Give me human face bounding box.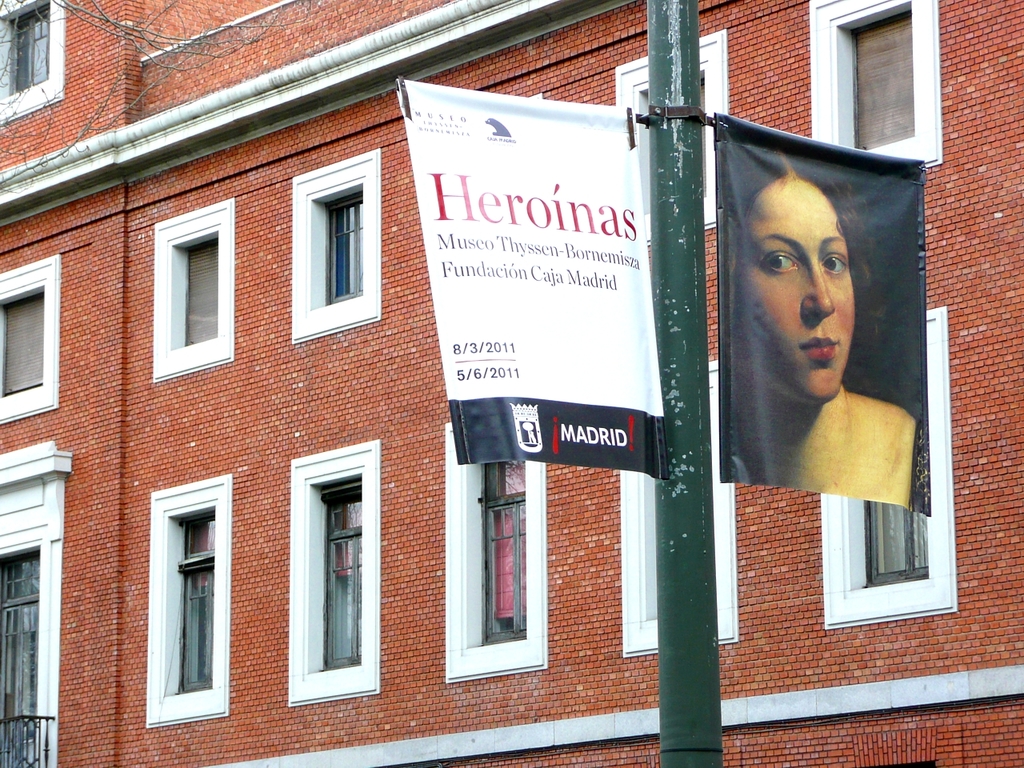
x1=749, y1=176, x2=858, y2=404.
